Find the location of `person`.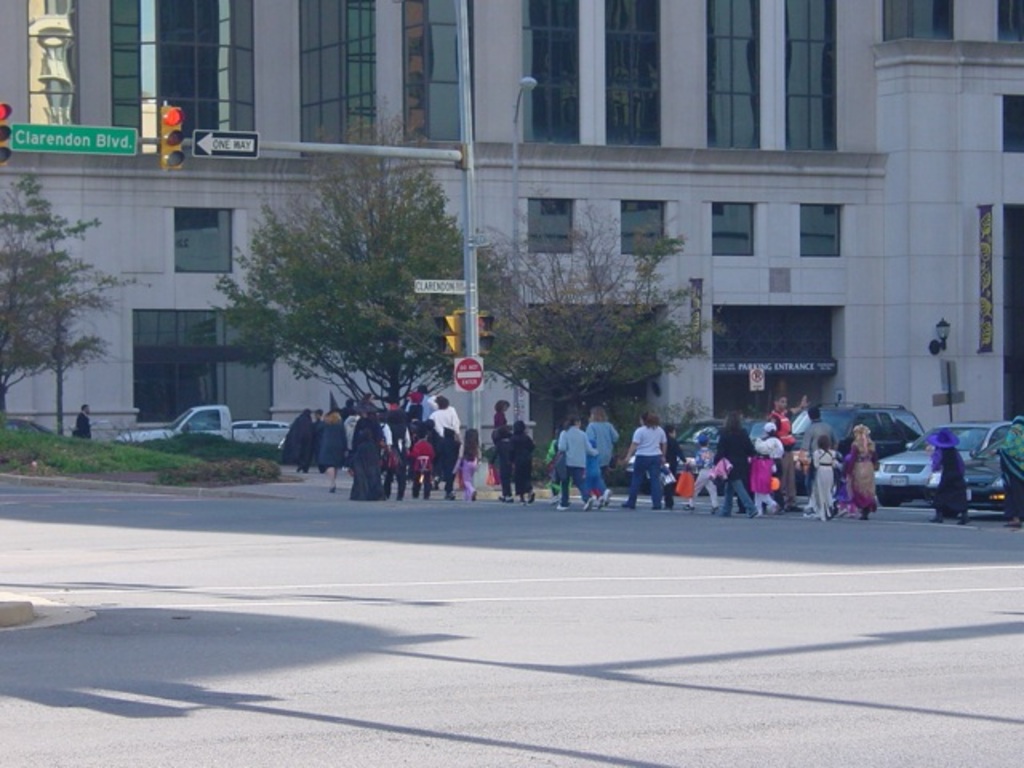
Location: region(62, 403, 93, 443).
